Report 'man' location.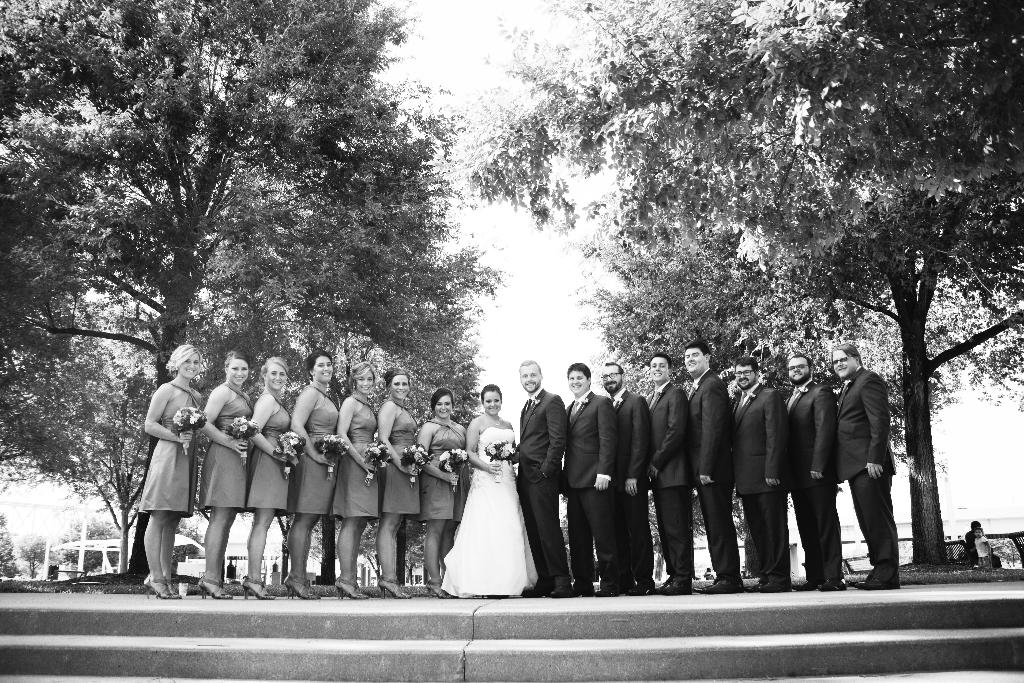
Report: bbox=(646, 352, 695, 595).
